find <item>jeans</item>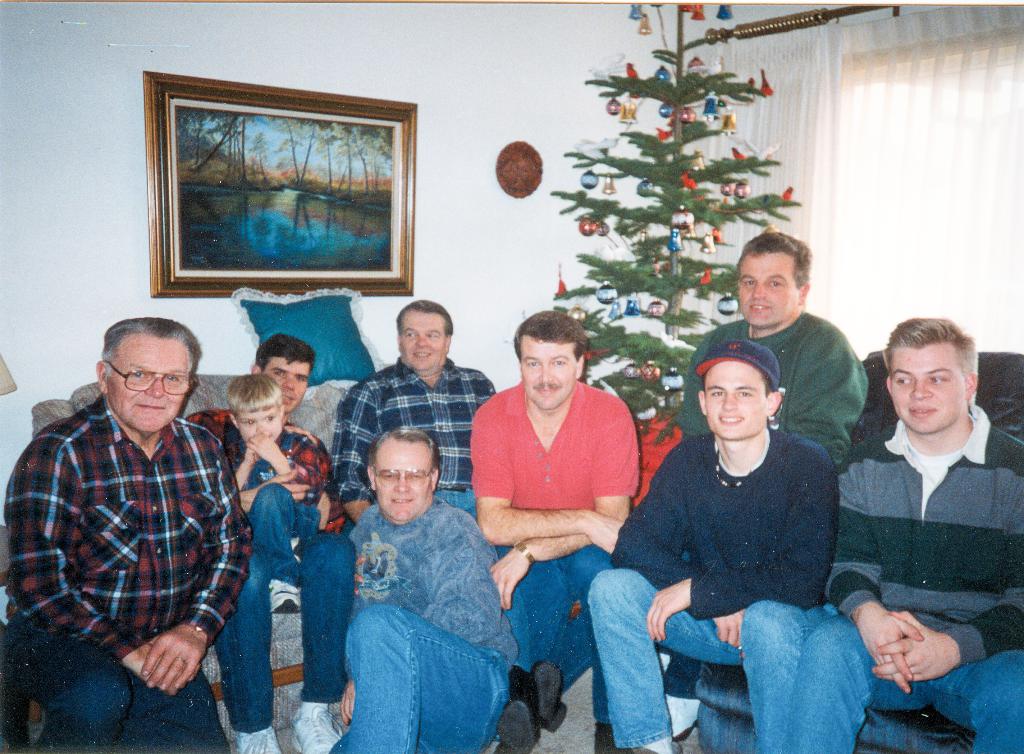
[x1=596, y1=644, x2=705, y2=725]
